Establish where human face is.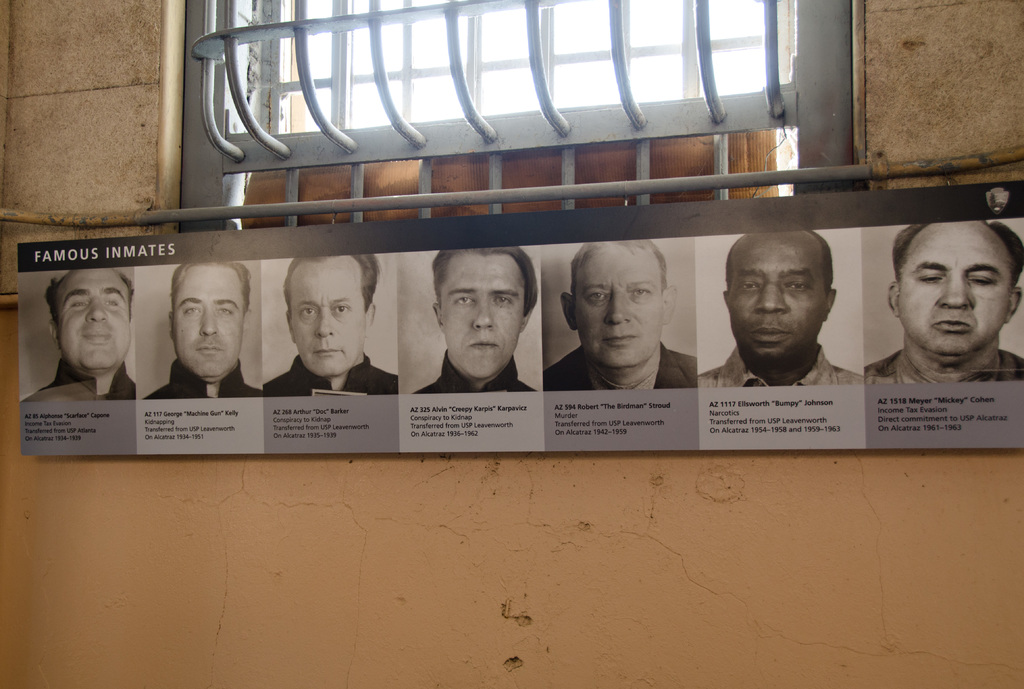
Established at Rect(173, 264, 244, 380).
